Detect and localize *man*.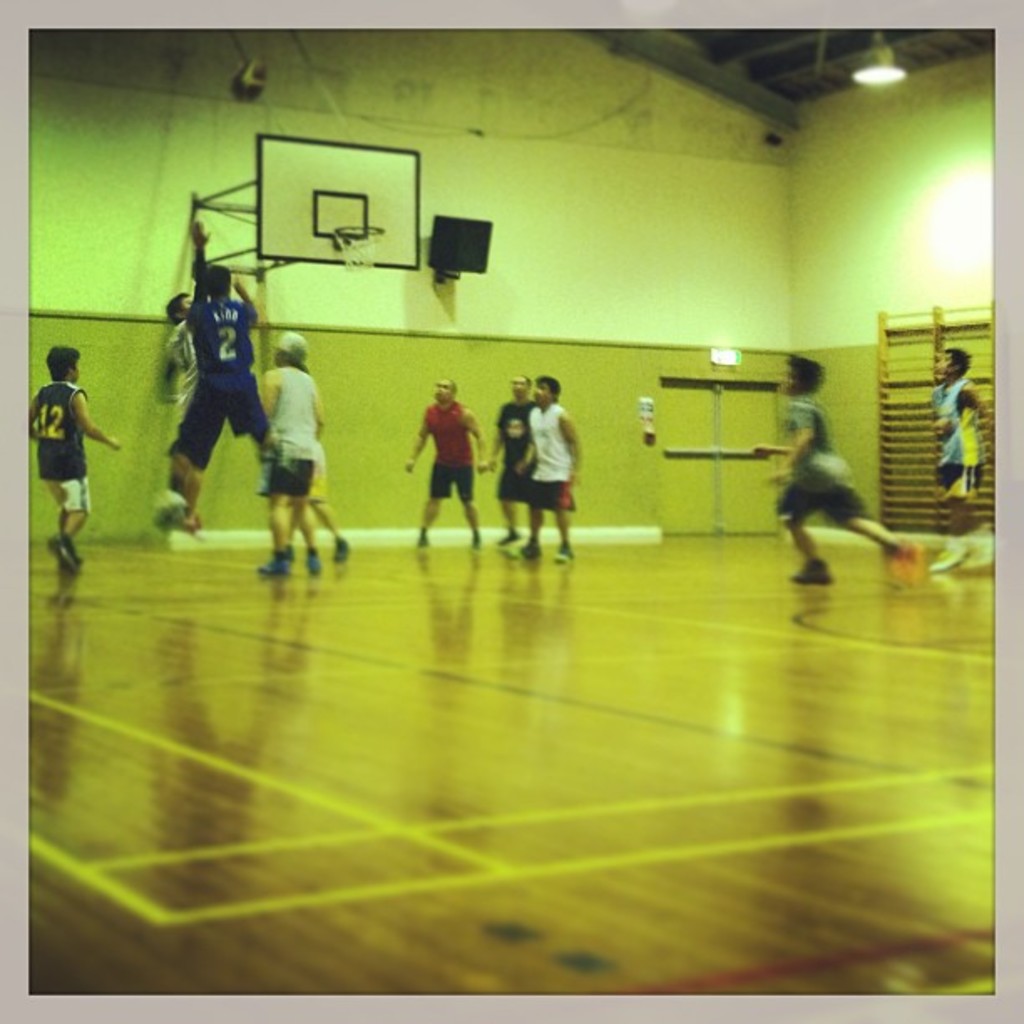
Localized at 25:346:124:571.
